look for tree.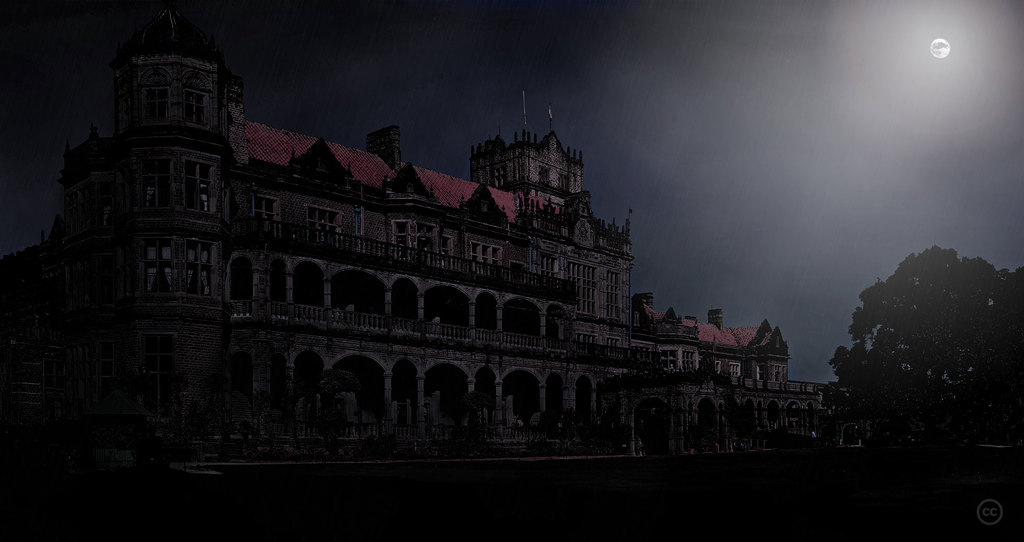
Found: bbox=(830, 247, 1021, 434).
